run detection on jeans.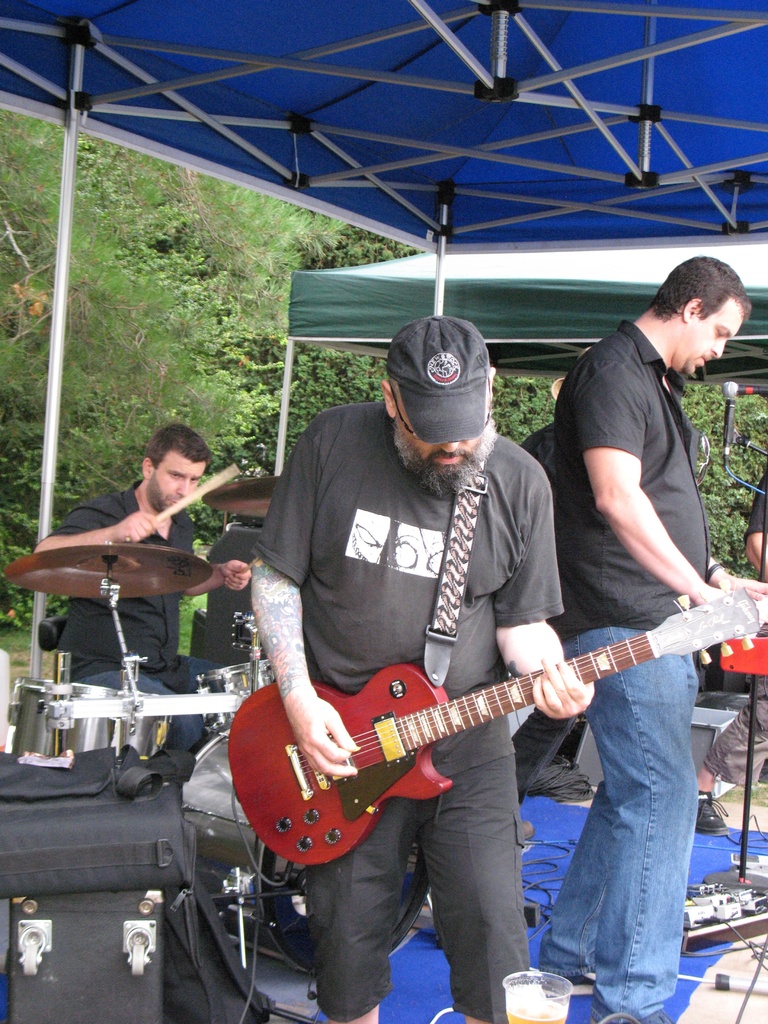
Result: Rect(534, 639, 711, 1000).
